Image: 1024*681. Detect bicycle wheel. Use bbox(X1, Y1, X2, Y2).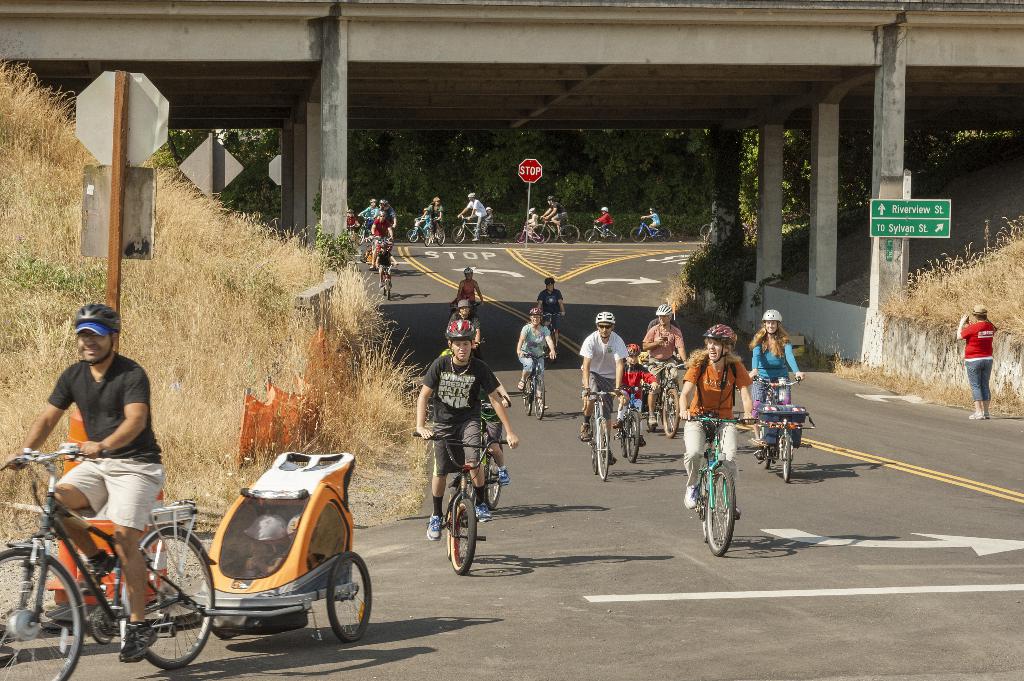
bbox(611, 227, 623, 242).
